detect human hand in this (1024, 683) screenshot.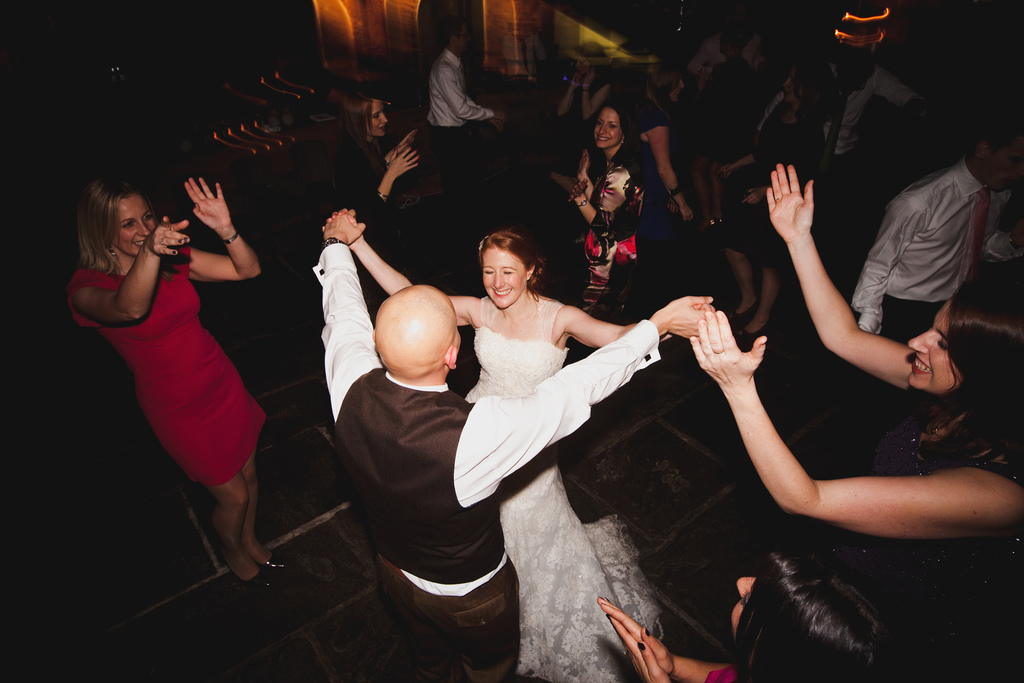
Detection: bbox=[743, 189, 764, 209].
